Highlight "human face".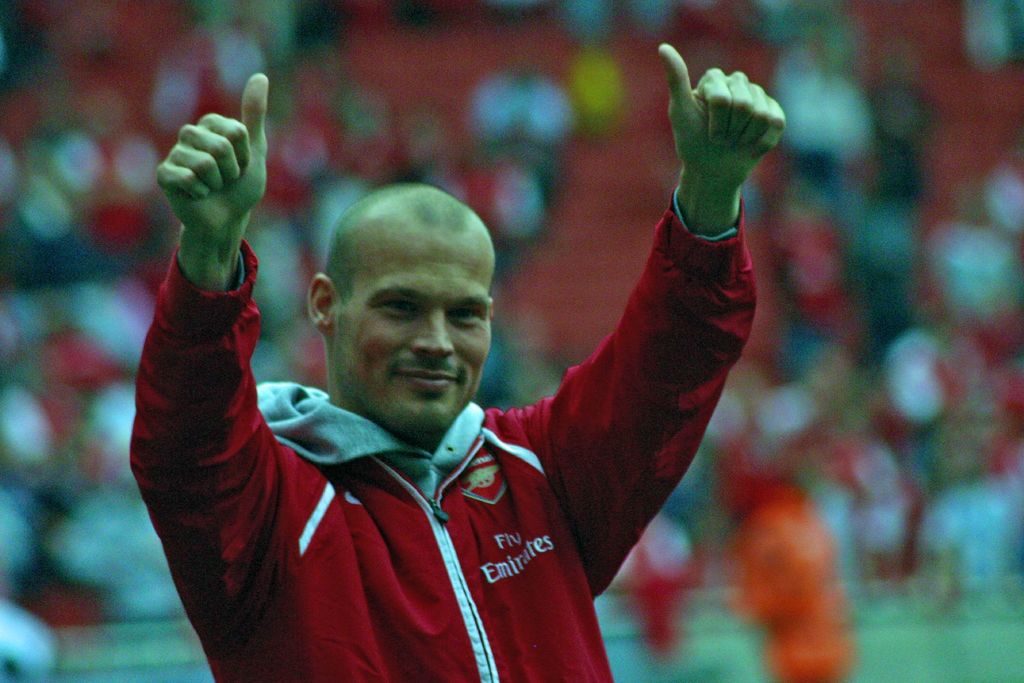
Highlighted region: x1=330, y1=212, x2=495, y2=432.
